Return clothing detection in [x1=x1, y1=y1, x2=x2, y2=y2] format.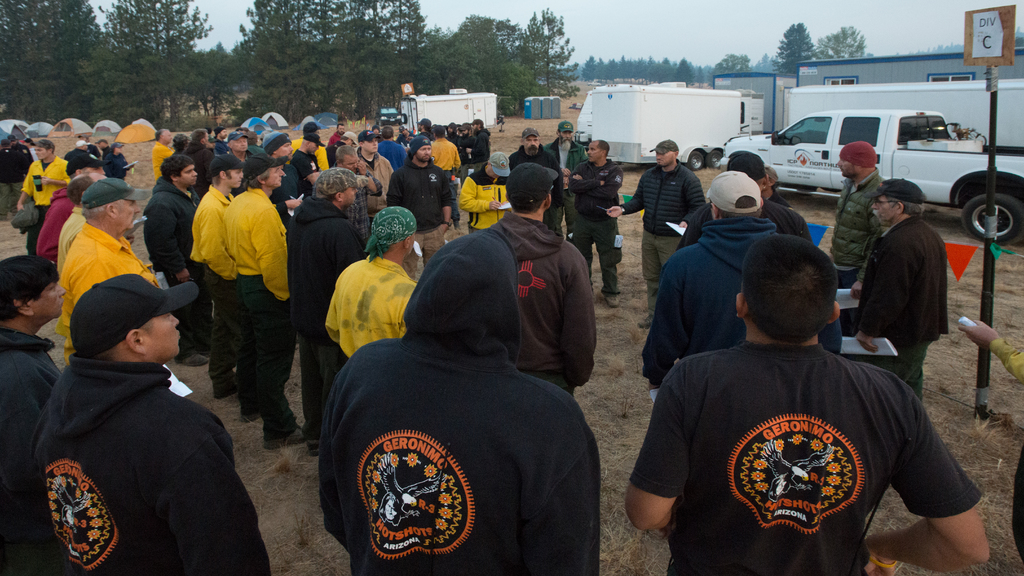
[x1=819, y1=161, x2=886, y2=292].
